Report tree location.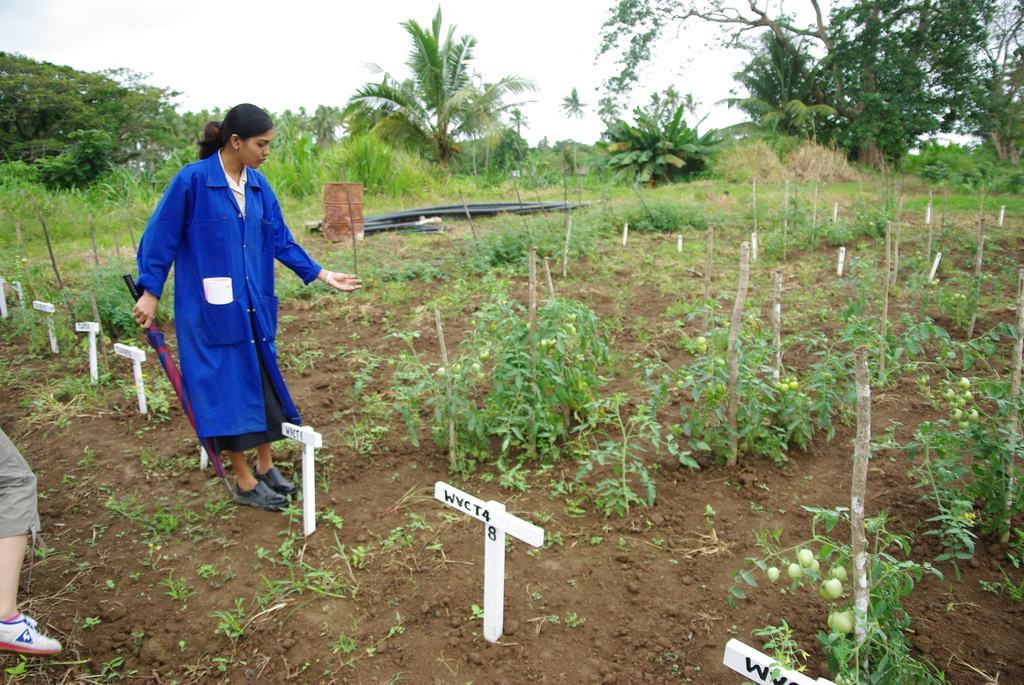
Report: left=340, top=3, right=532, bottom=175.
